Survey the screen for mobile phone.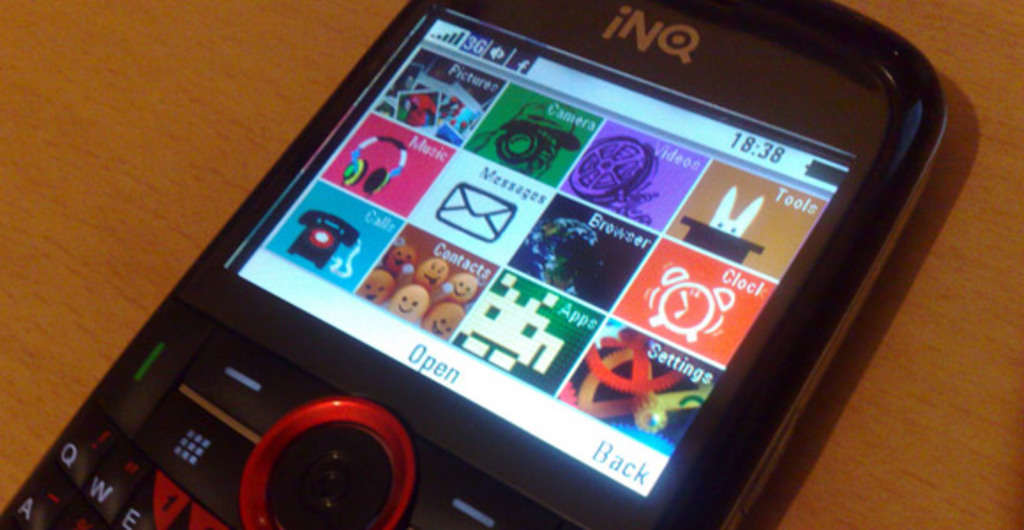
Survey found: bbox(0, 0, 953, 528).
